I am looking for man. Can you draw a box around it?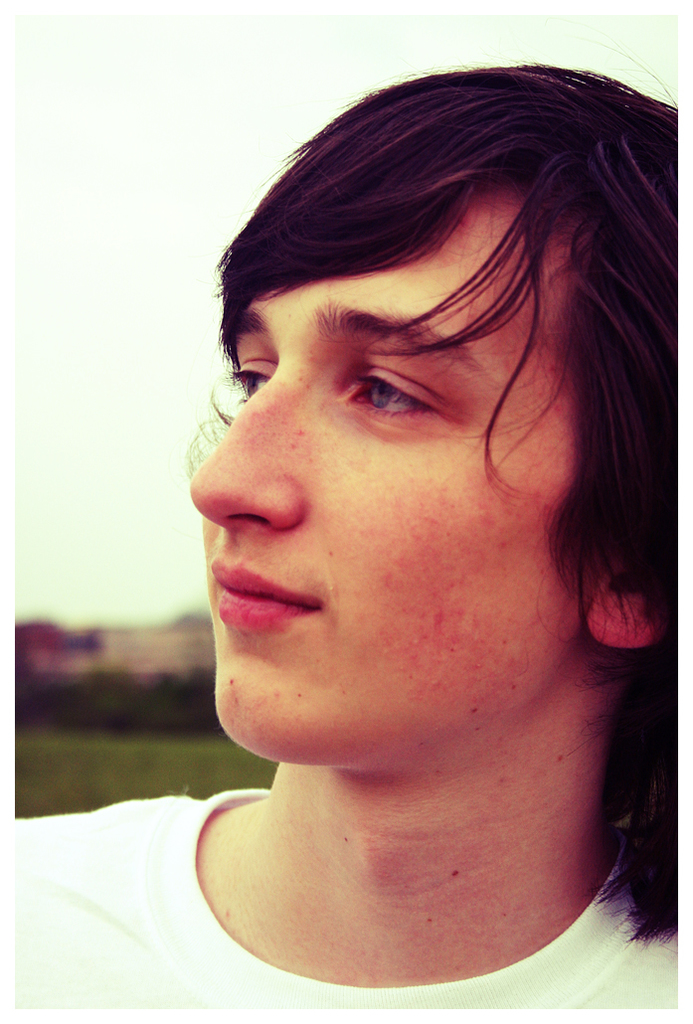
Sure, the bounding box is bbox=(13, 34, 676, 1006).
